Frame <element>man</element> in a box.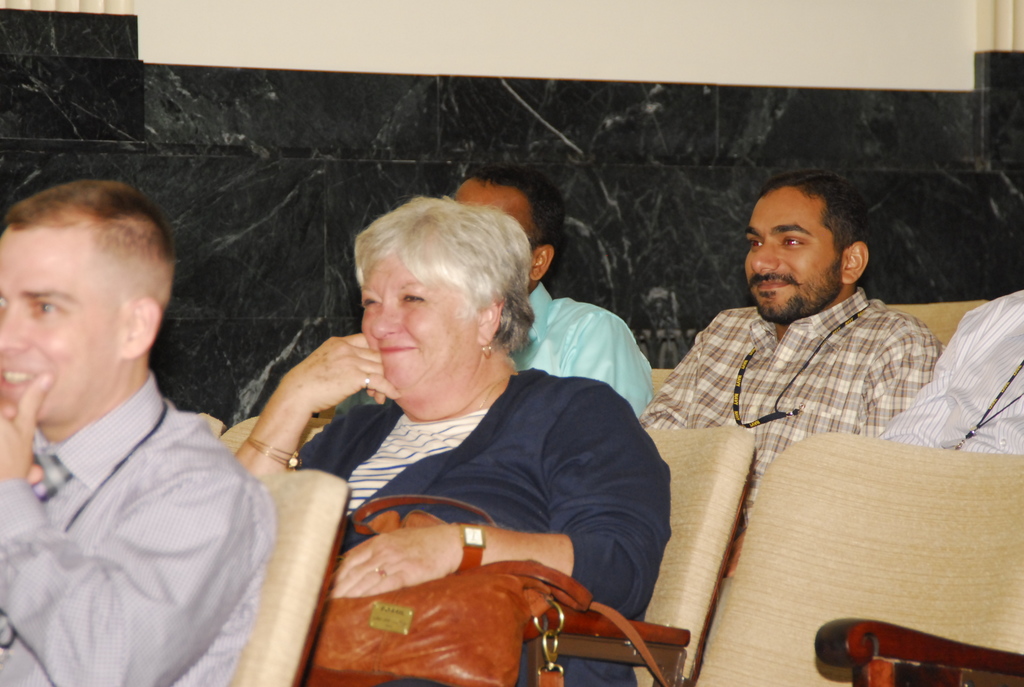
bbox=[445, 165, 678, 430].
